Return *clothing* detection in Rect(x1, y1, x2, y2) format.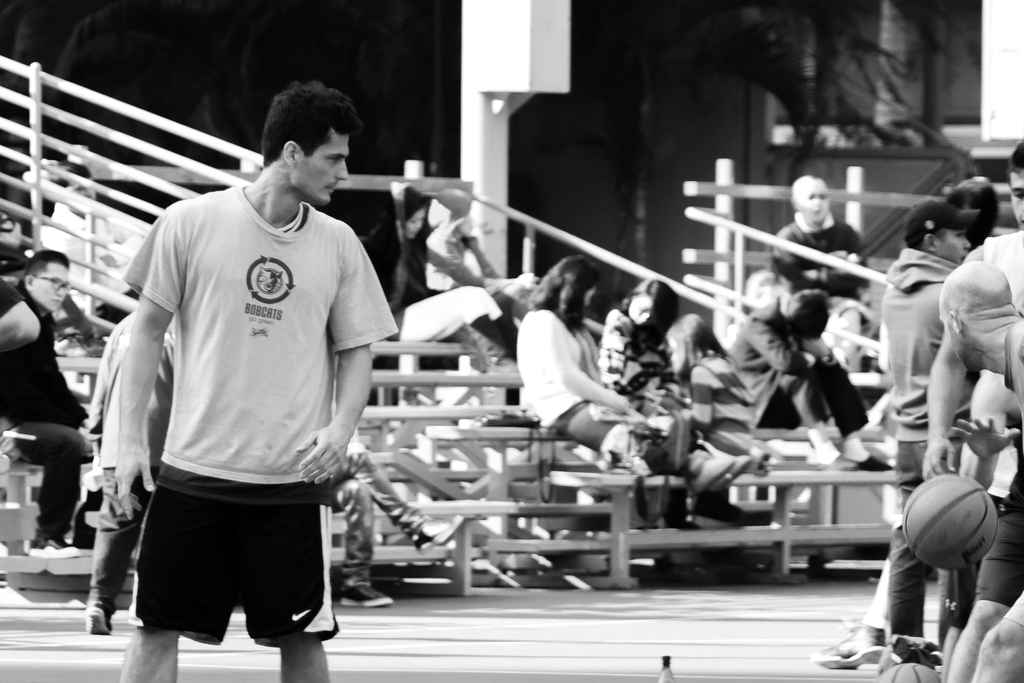
Rect(506, 306, 628, 456).
